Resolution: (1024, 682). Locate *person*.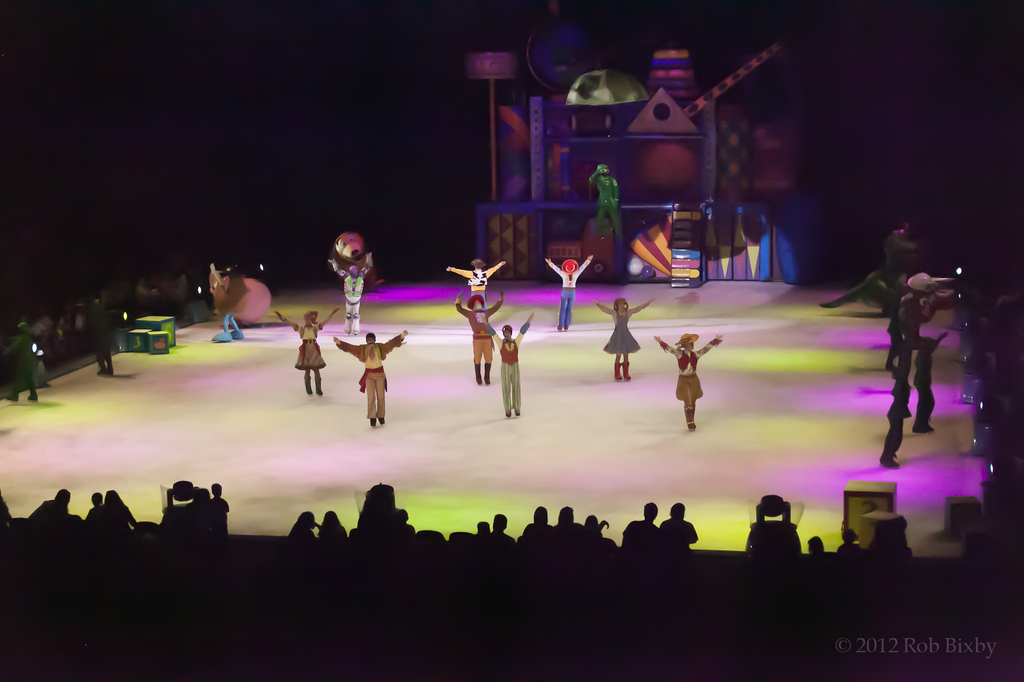
region(274, 304, 349, 398).
